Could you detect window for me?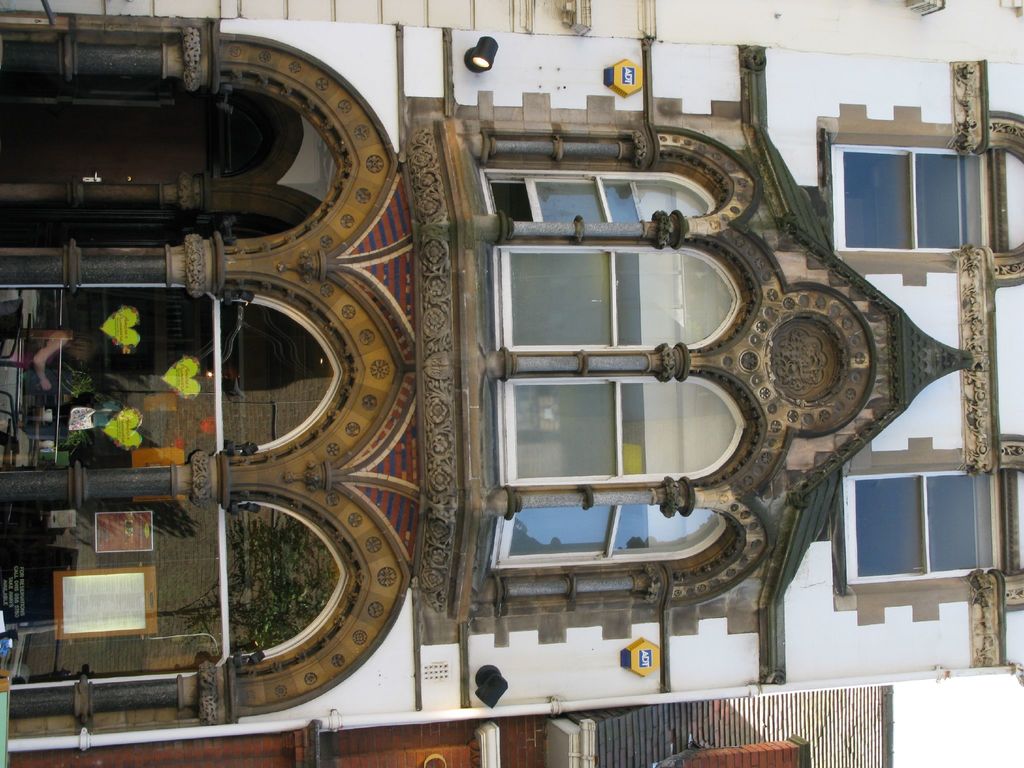
Detection result: [left=846, top=122, right=994, bottom=251].
